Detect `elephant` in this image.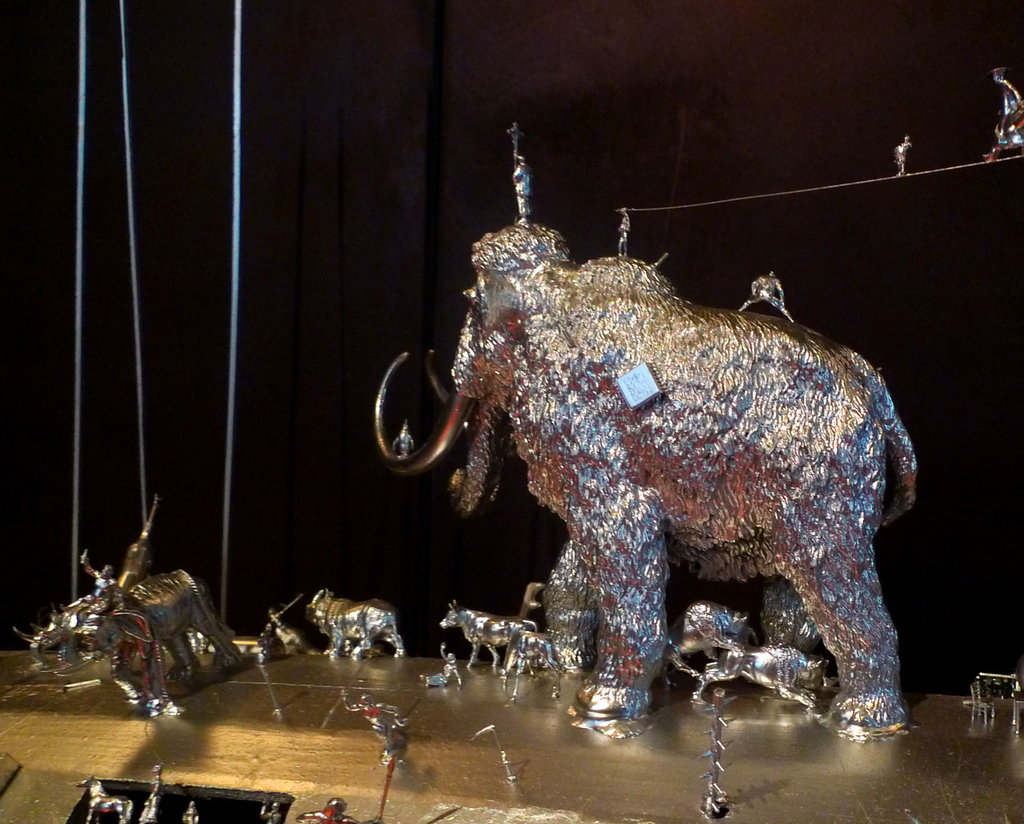
Detection: left=447, top=602, right=547, bottom=670.
